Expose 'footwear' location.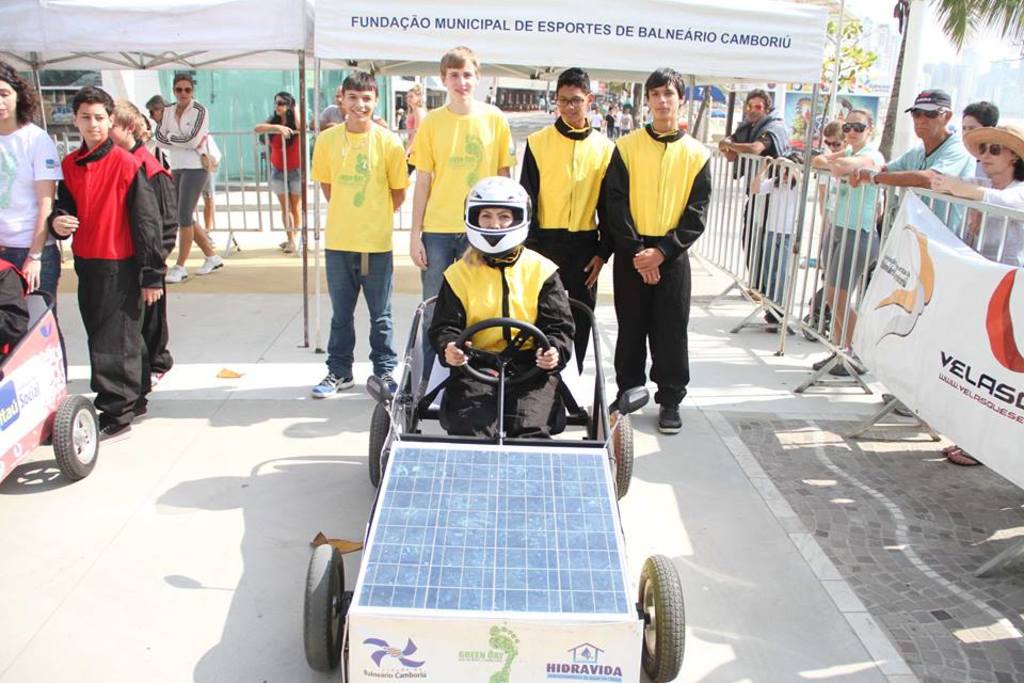
Exposed at region(606, 399, 618, 419).
